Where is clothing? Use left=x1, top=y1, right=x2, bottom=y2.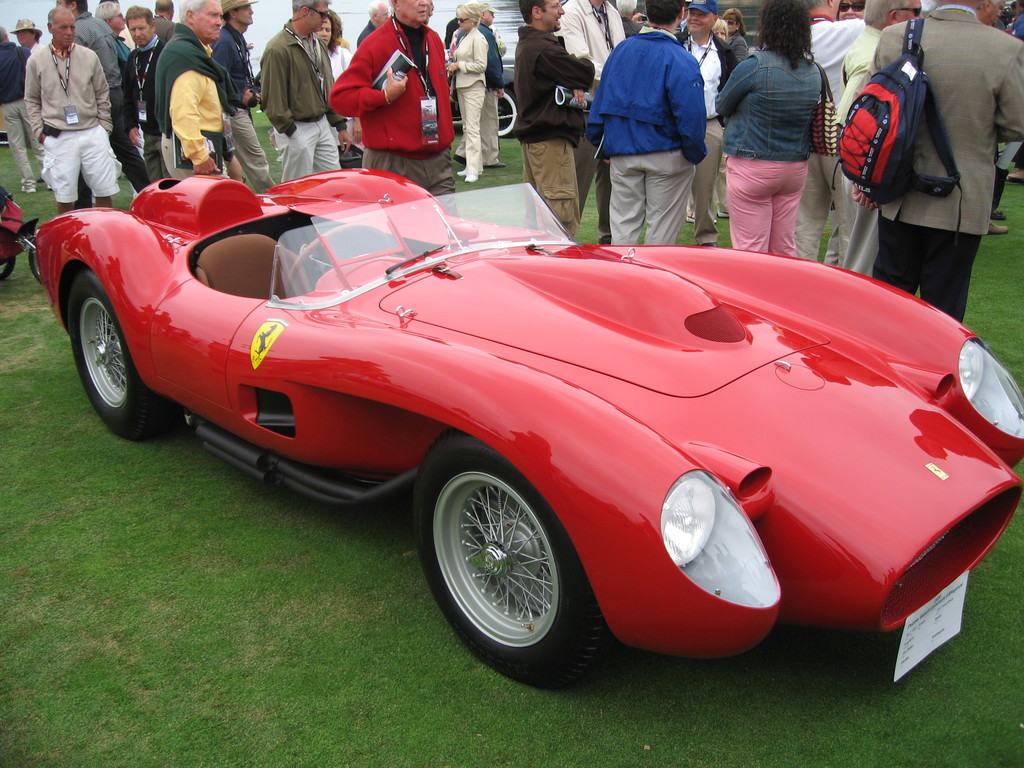
left=257, top=18, right=348, bottom=189.
